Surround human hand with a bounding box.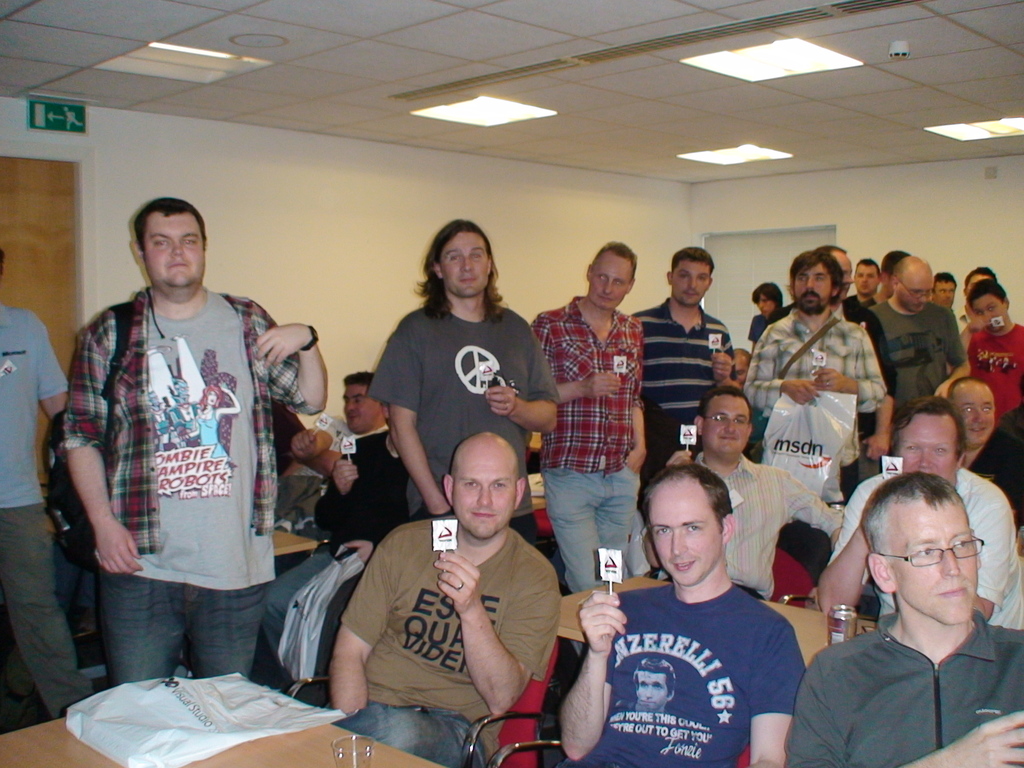
[left=221, top=384, right=231, bottom=393].
